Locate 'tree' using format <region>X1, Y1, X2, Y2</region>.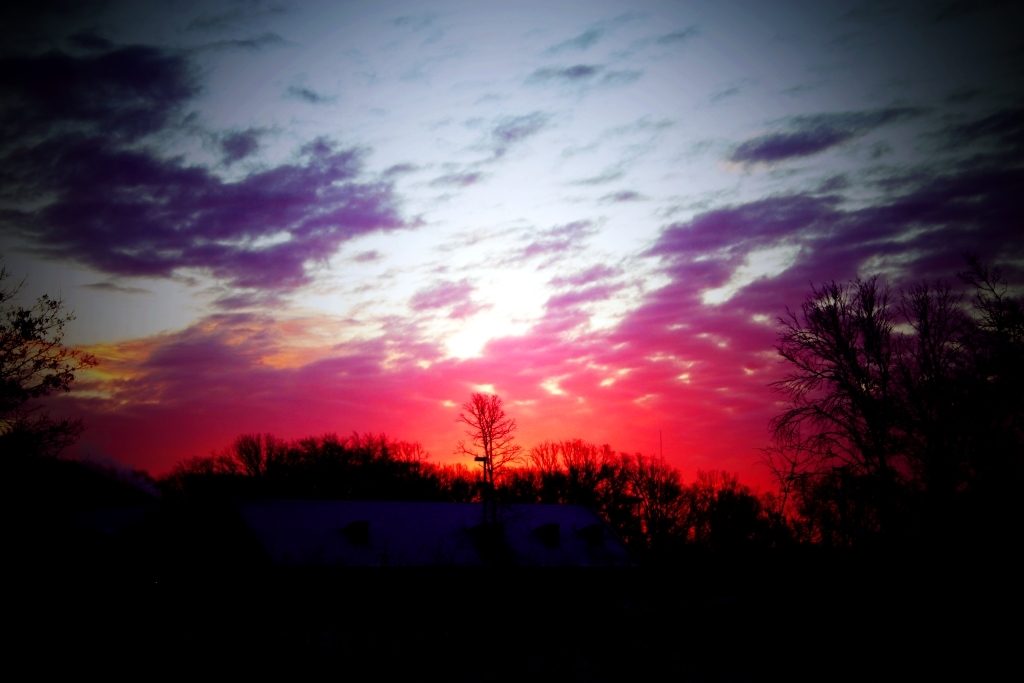
<region>776, 277, 1023, 532</region>.
